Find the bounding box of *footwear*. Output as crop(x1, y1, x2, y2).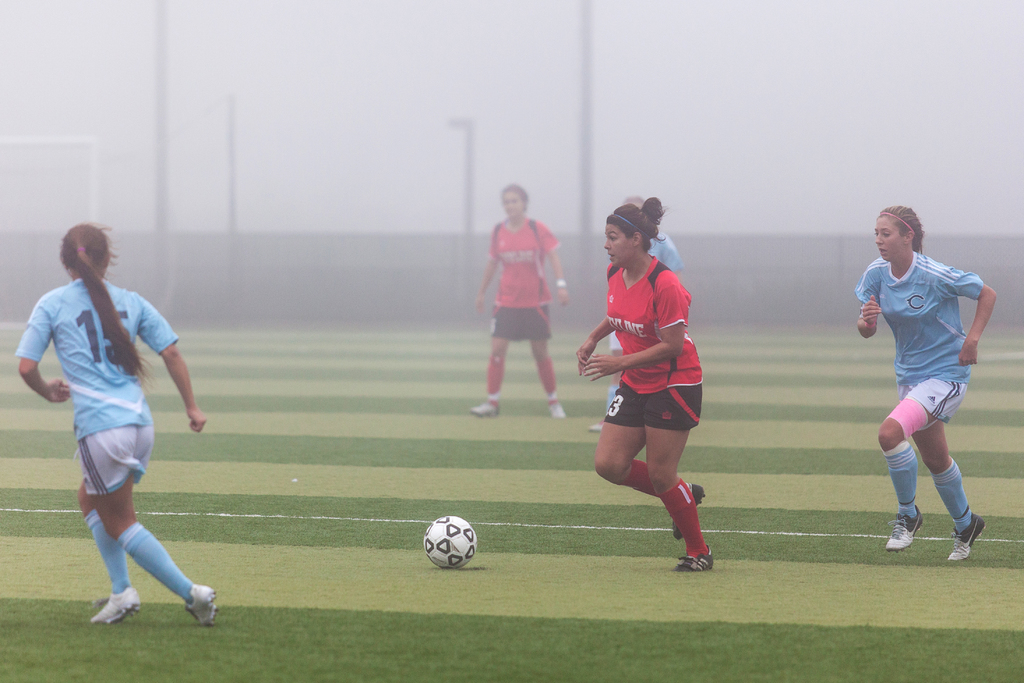
crop(468, 399, 496, 418).
